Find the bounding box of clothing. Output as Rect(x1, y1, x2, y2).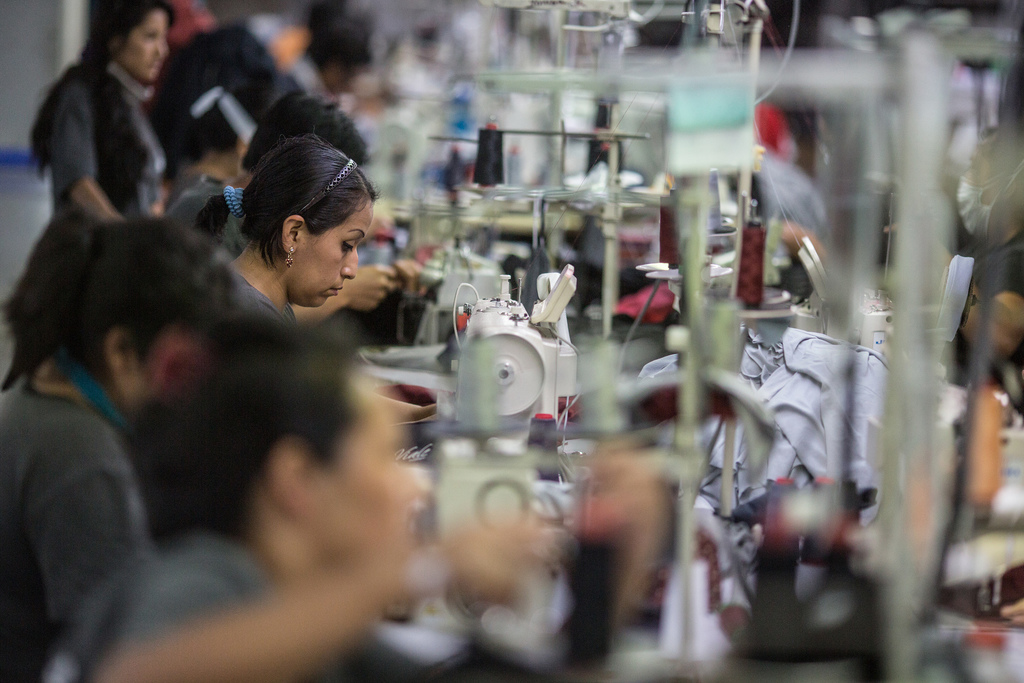
Rect(133, 0, 278, 159).
